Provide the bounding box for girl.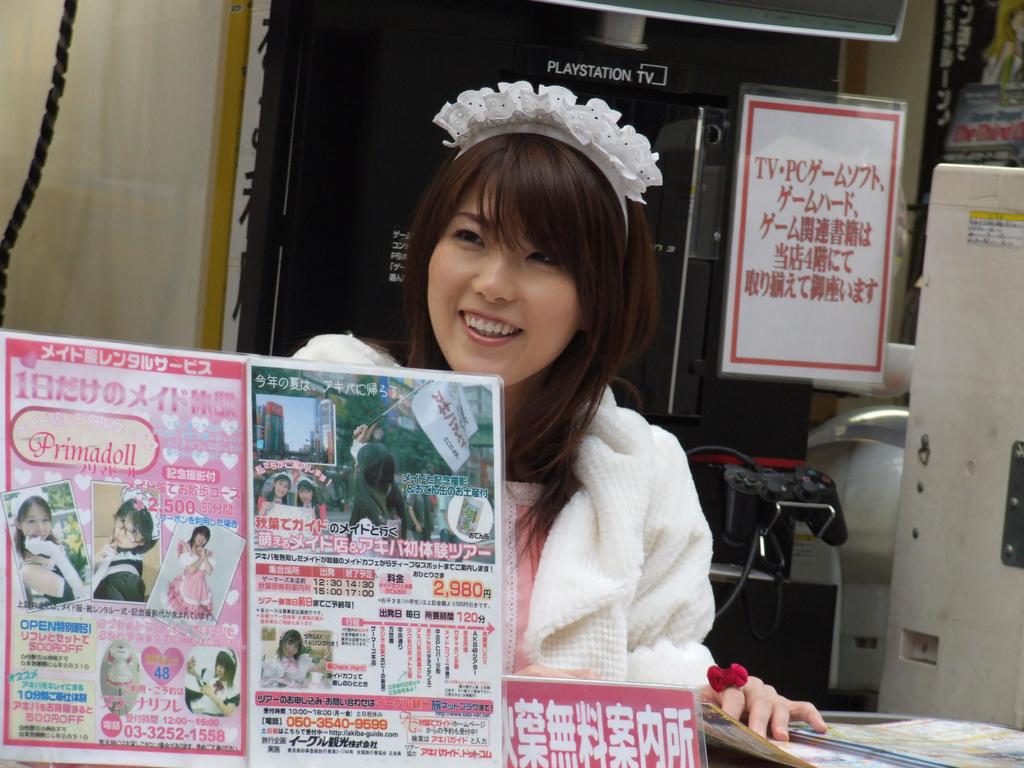
186 650 241 715.
